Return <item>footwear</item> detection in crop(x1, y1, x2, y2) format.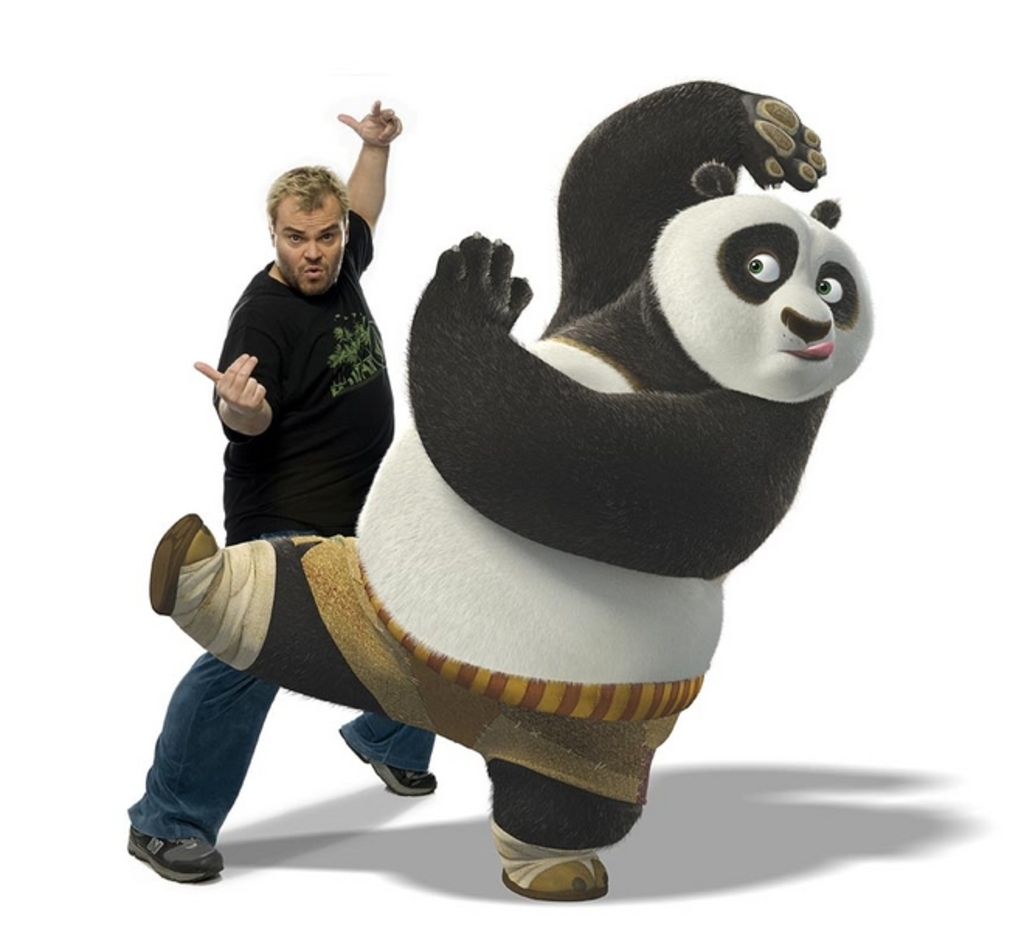
crop(334, 726, 438, 794).
